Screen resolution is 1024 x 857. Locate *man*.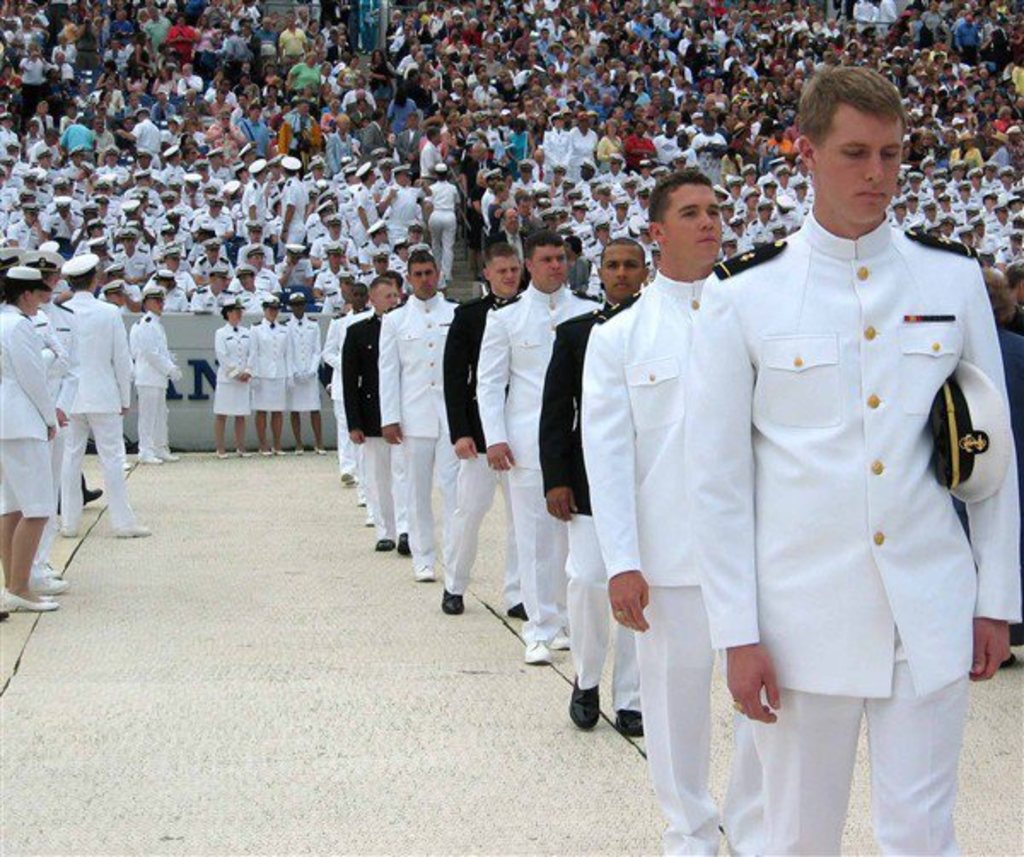
bbox=[679, 61, 1022, 855].
